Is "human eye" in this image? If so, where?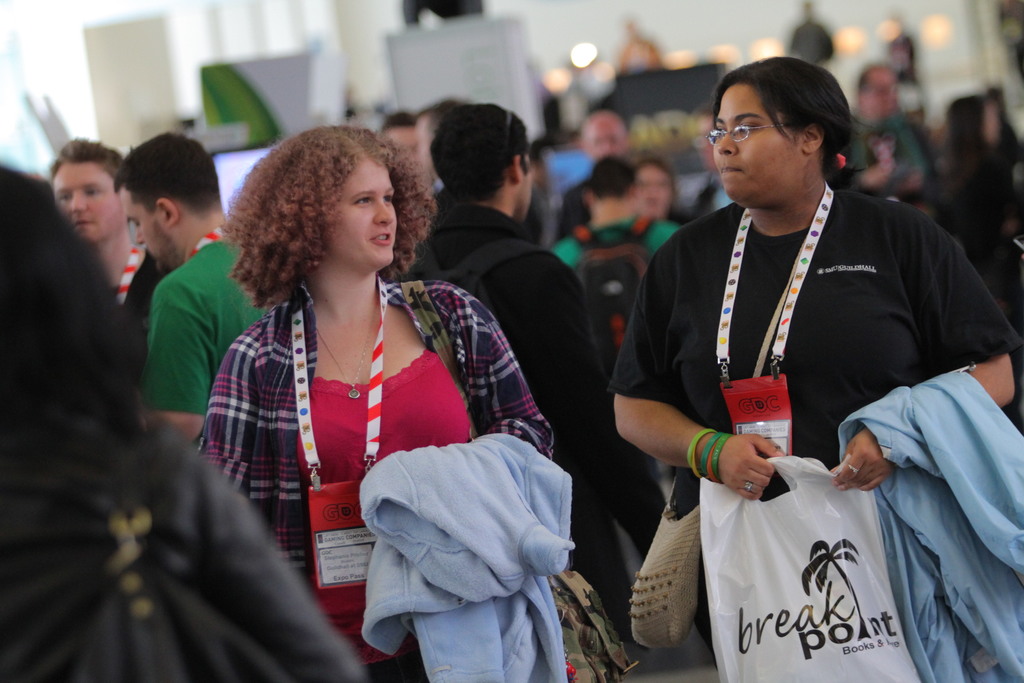
Yes, at box=[735, 121, 765, 137].
